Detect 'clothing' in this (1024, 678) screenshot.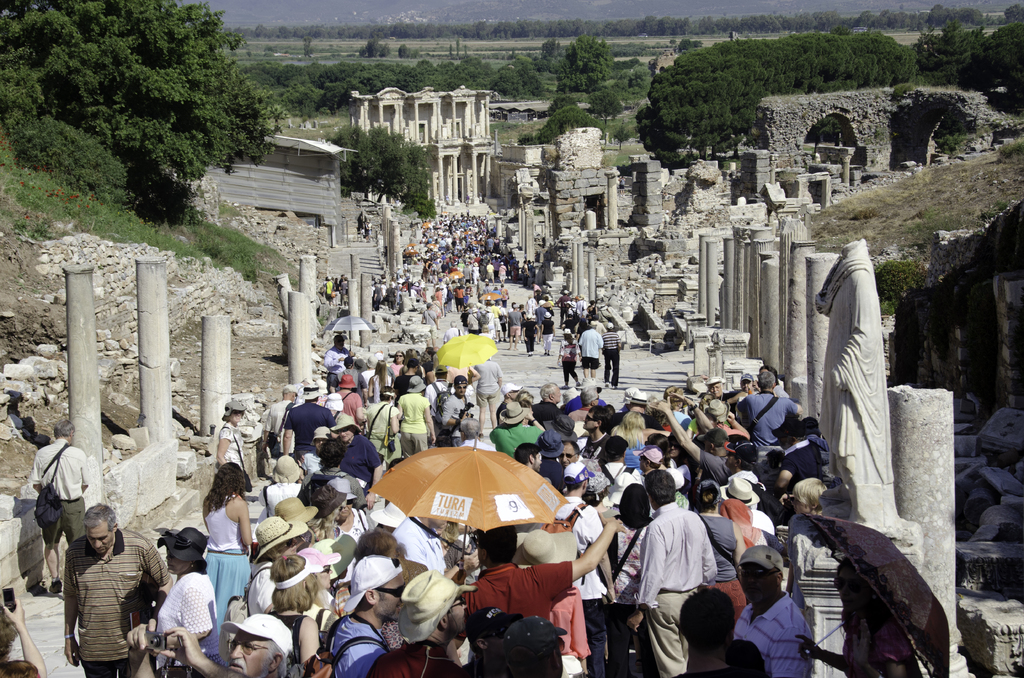
Detection: 616,440,639,472.
